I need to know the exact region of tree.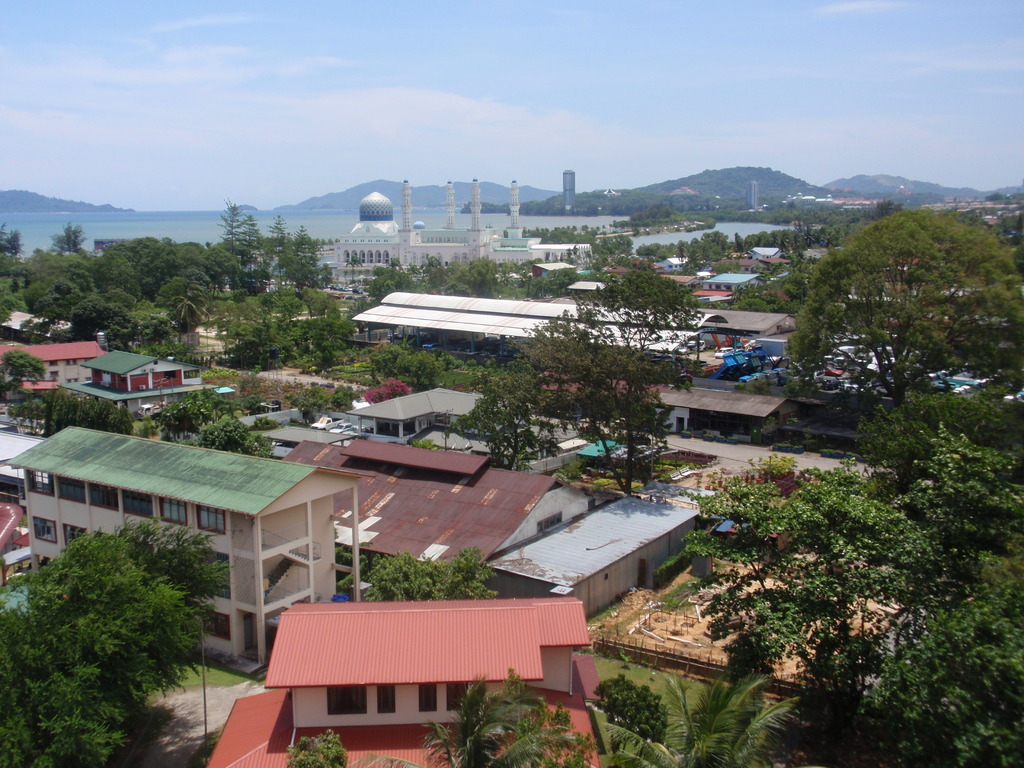
Region: {"left": 1, "top": 341, "right": 46, "bottom": 390}.
